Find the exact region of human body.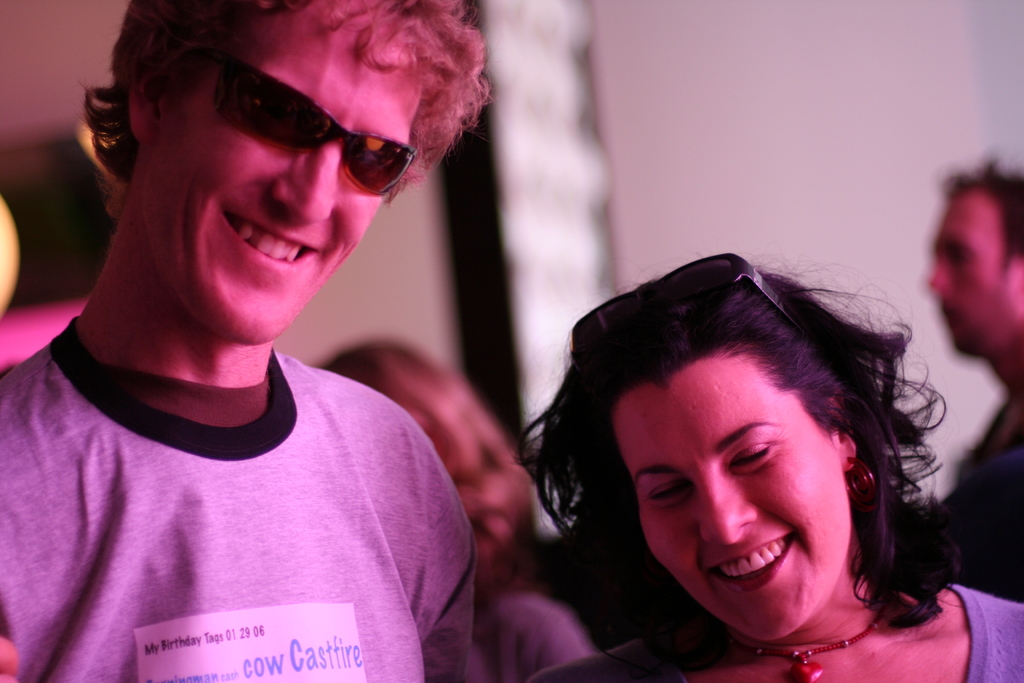
Exact region: 19, 44, 563, 682.
